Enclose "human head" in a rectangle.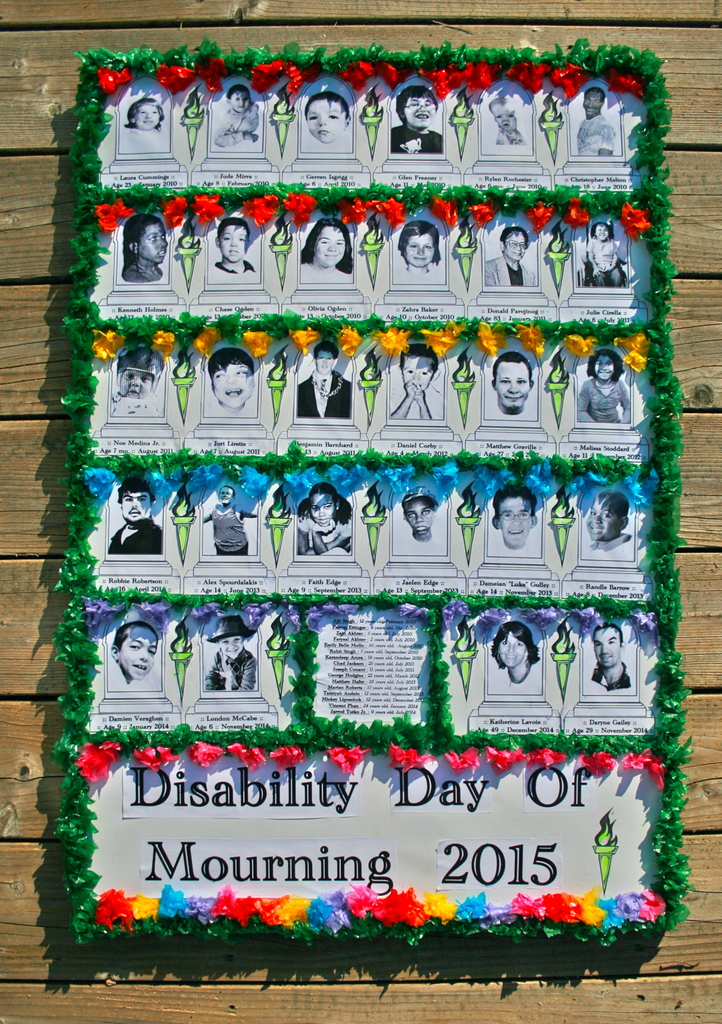
bbox=(486, 97, 517, 134).
